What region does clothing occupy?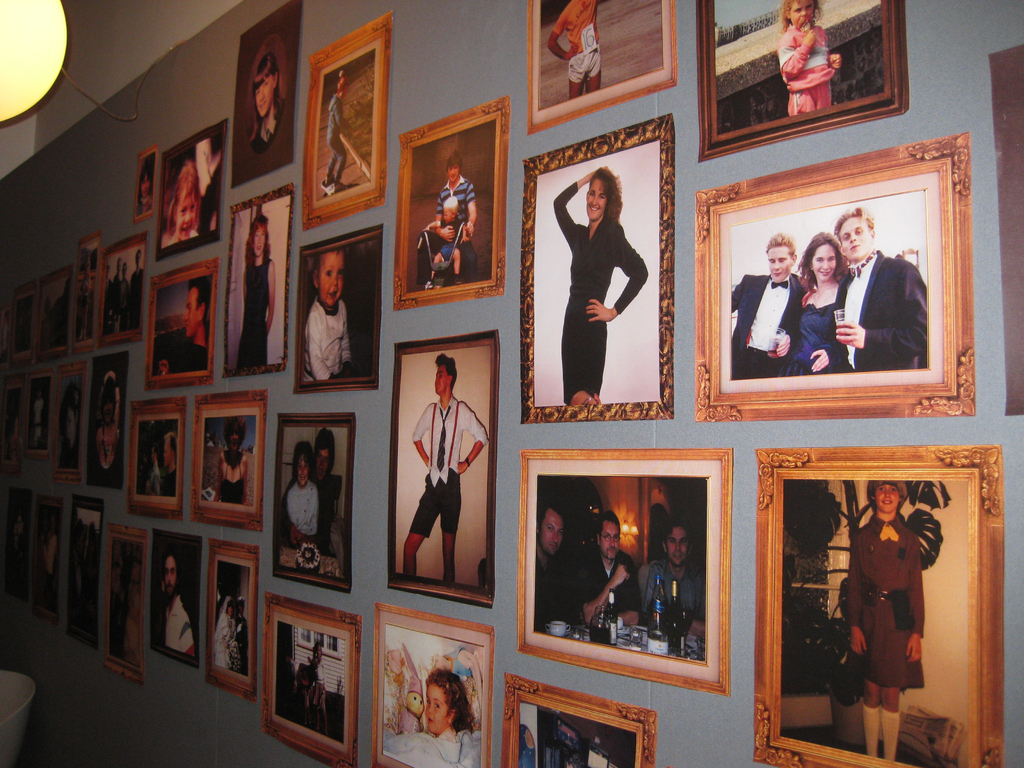
(249,99,283,152).
